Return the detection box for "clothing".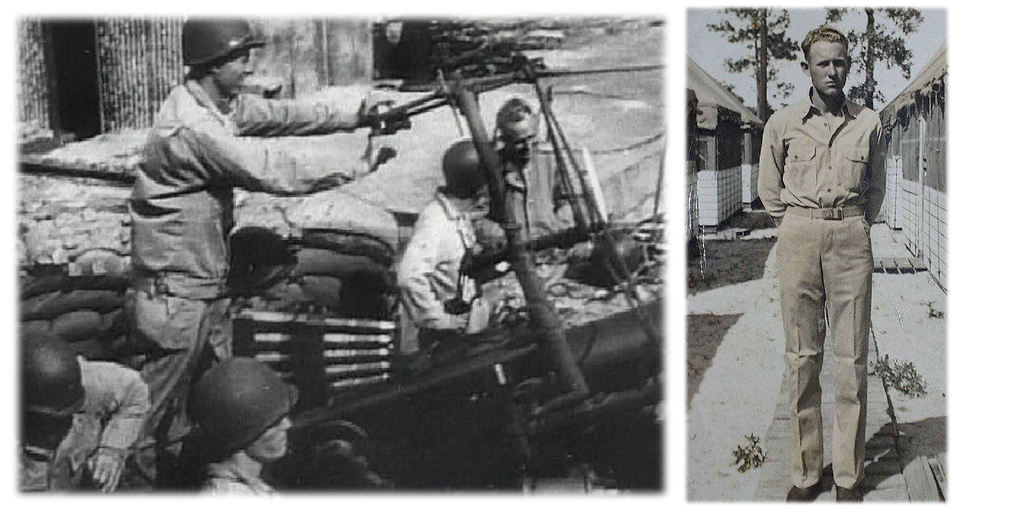
rect(384, 195, 445, 337).
